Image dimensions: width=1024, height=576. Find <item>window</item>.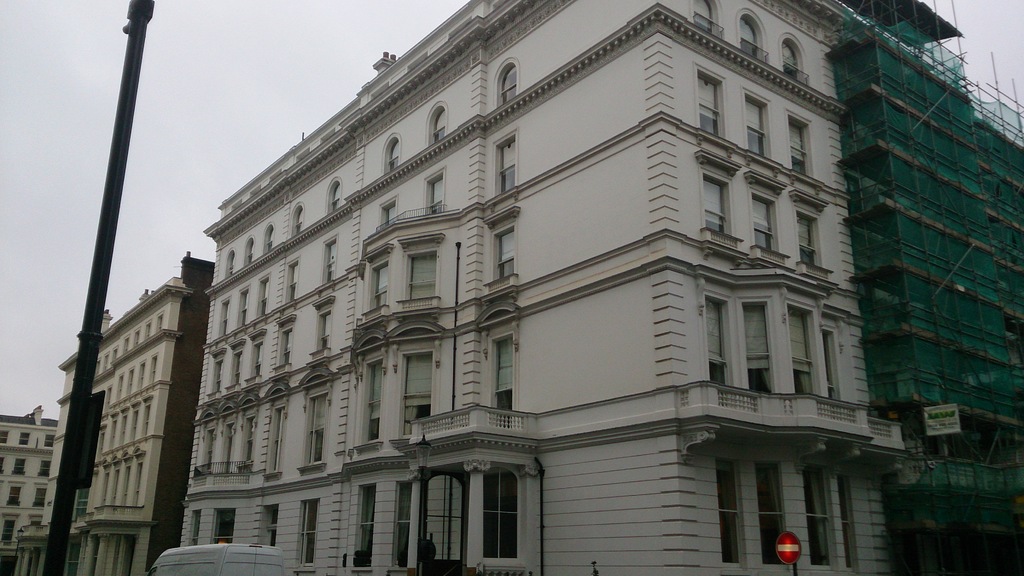
Rect(741, 99, 769, 160).
